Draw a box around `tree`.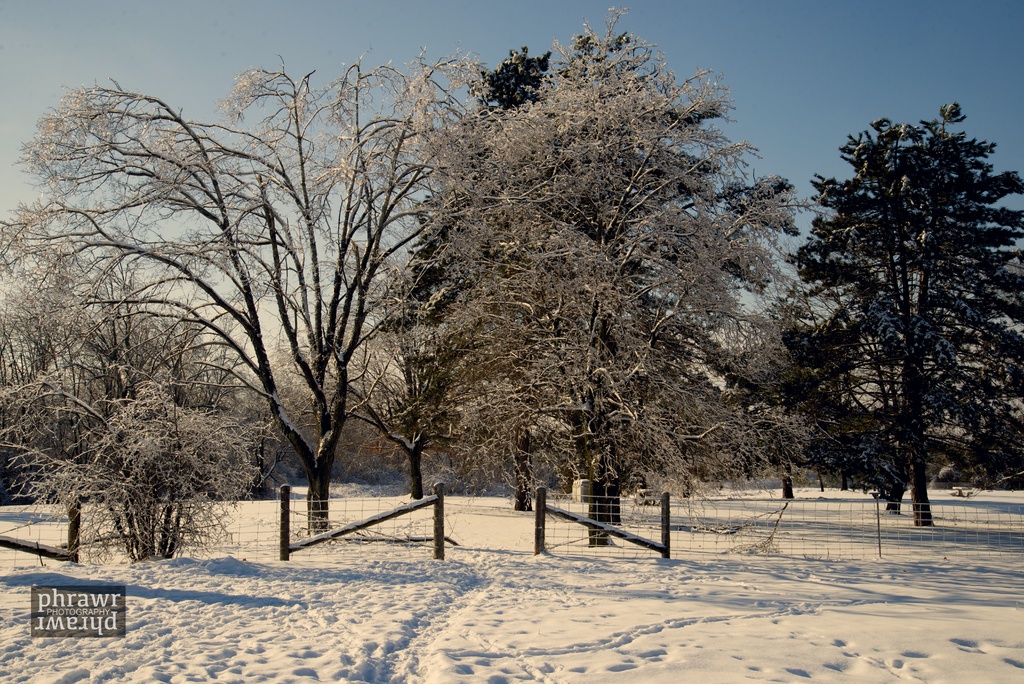
0, 199, 195, 512.
